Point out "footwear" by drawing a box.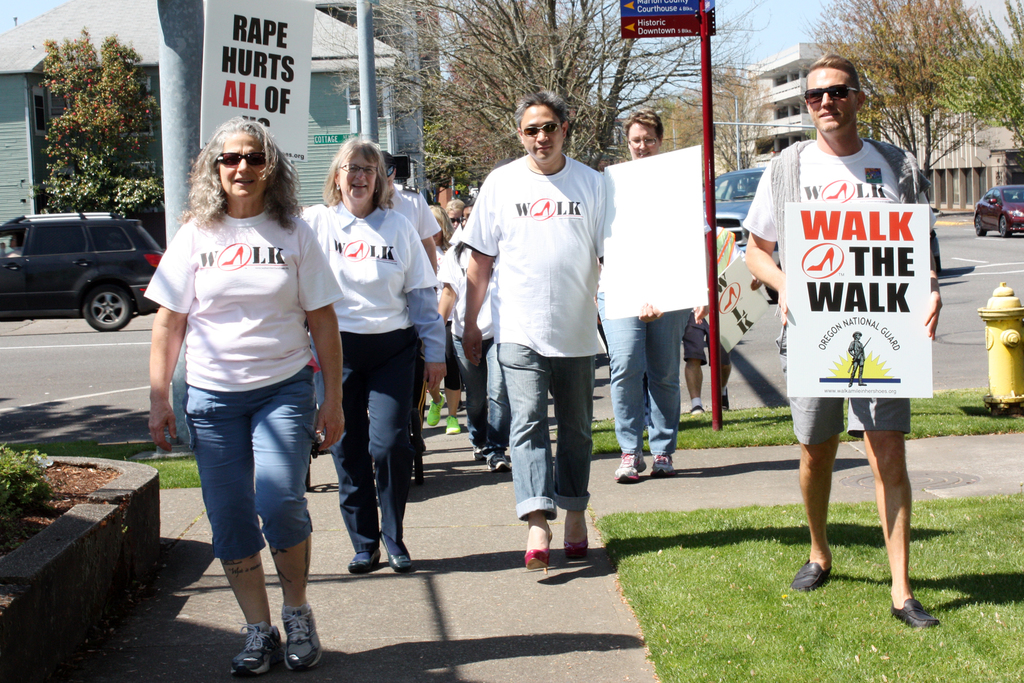
x1=564 y1=539 x2=590 y2=561.
